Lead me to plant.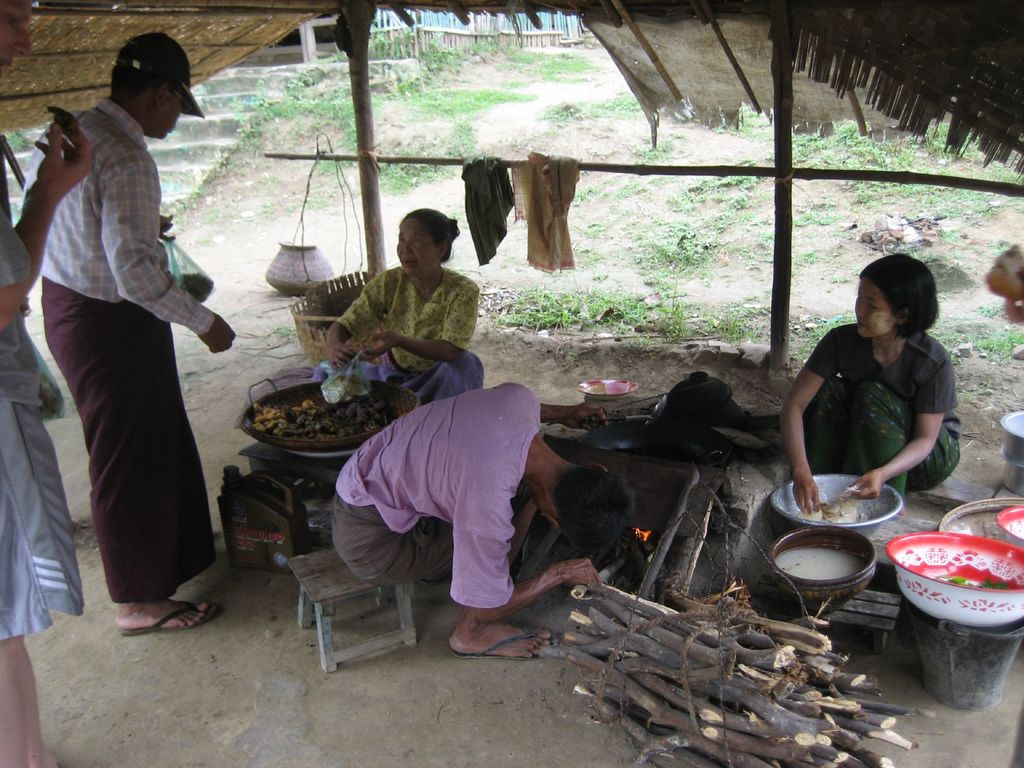
Lead to bbox(842, 180, 1023, 236).
